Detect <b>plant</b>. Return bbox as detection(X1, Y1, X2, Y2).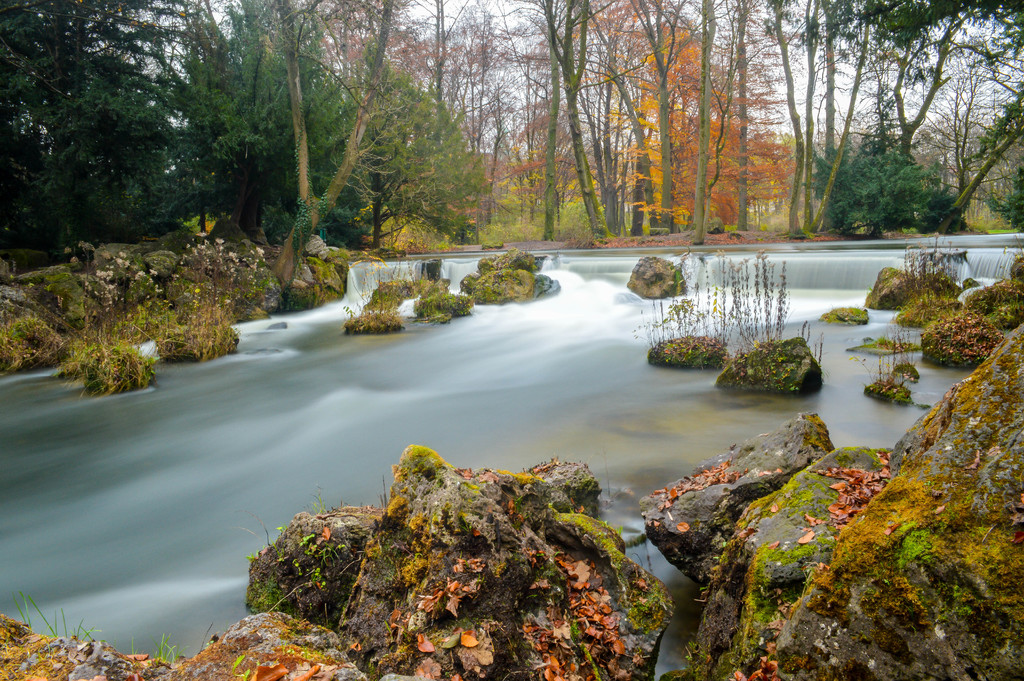
detection(395, 442, 450, 479).
